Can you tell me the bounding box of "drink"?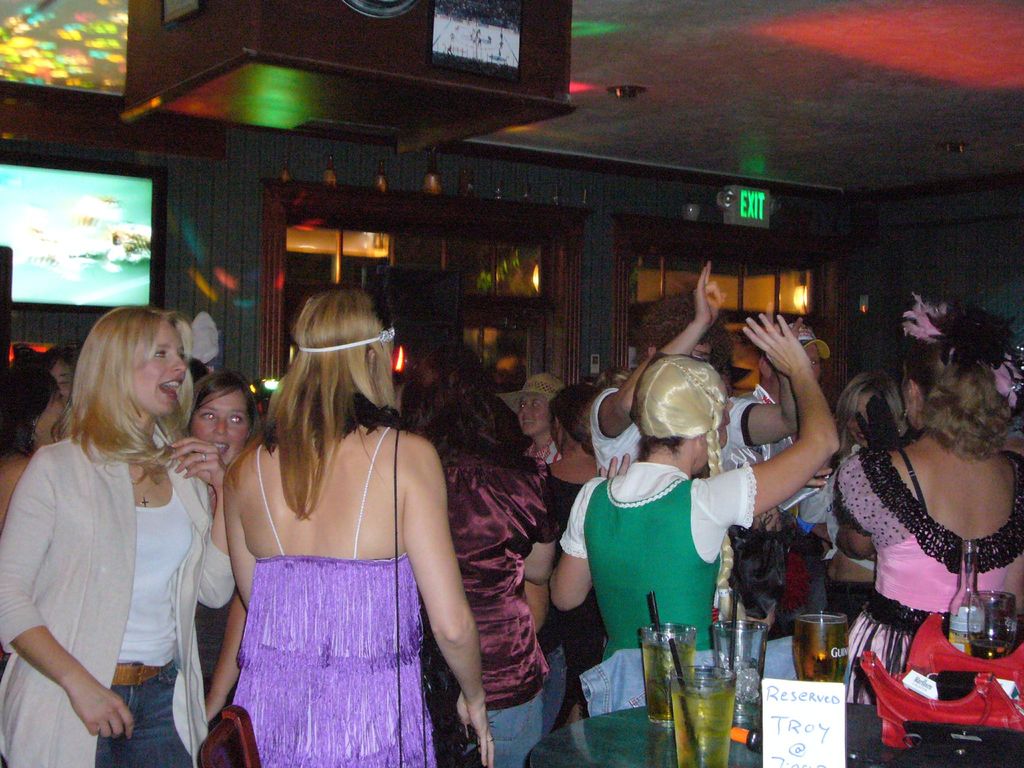
787,607,849,679.
